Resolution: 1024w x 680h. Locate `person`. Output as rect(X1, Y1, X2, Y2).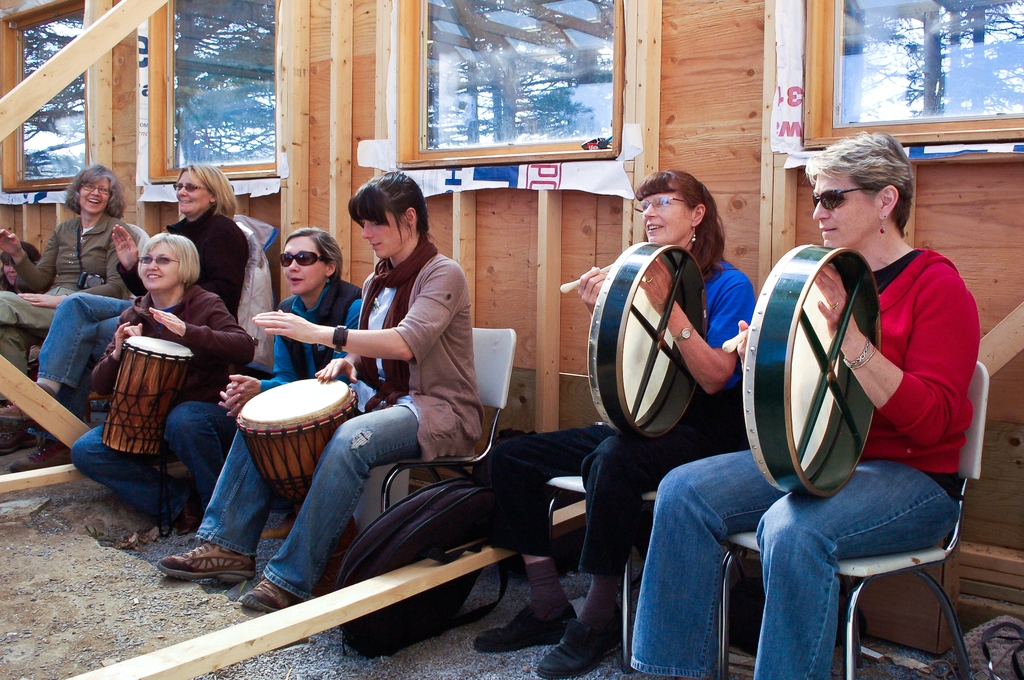
rect(138, 225, 362, 588).
